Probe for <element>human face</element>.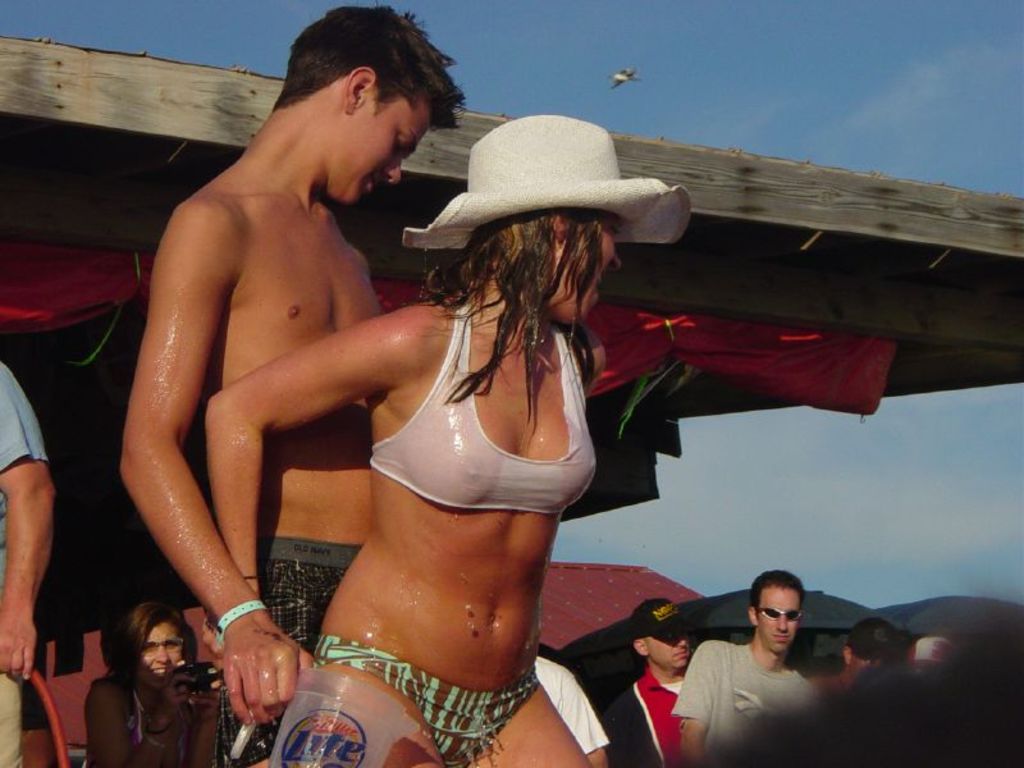
Probe result: bbox=[136, 625, 184, 690].
